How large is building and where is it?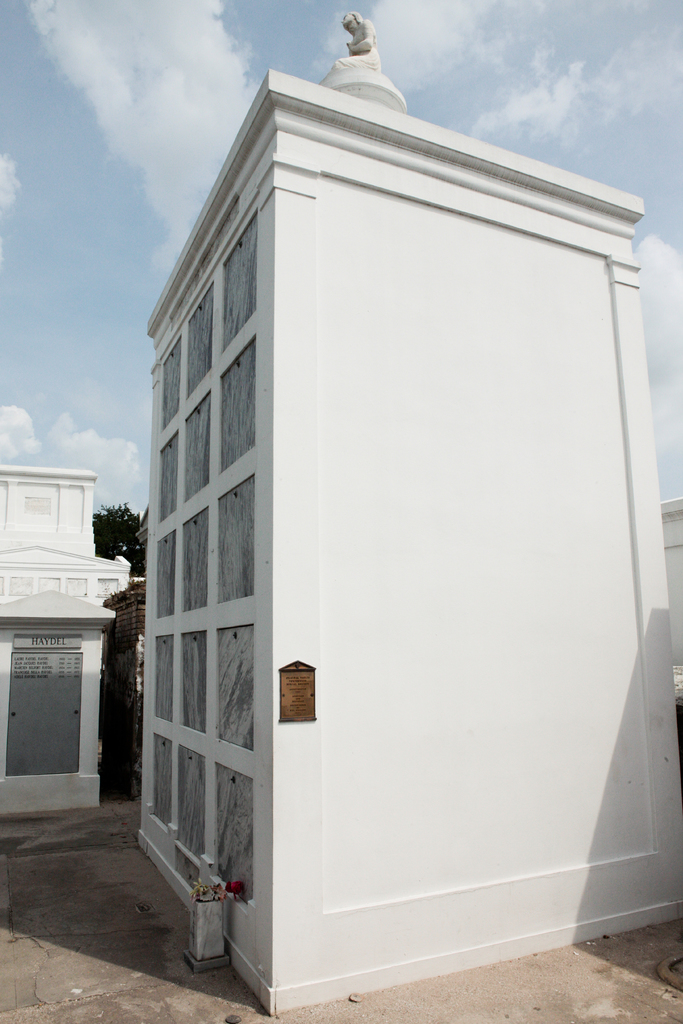
Bounding box: <bbox>0, 466, 128, 810</bbox>.
